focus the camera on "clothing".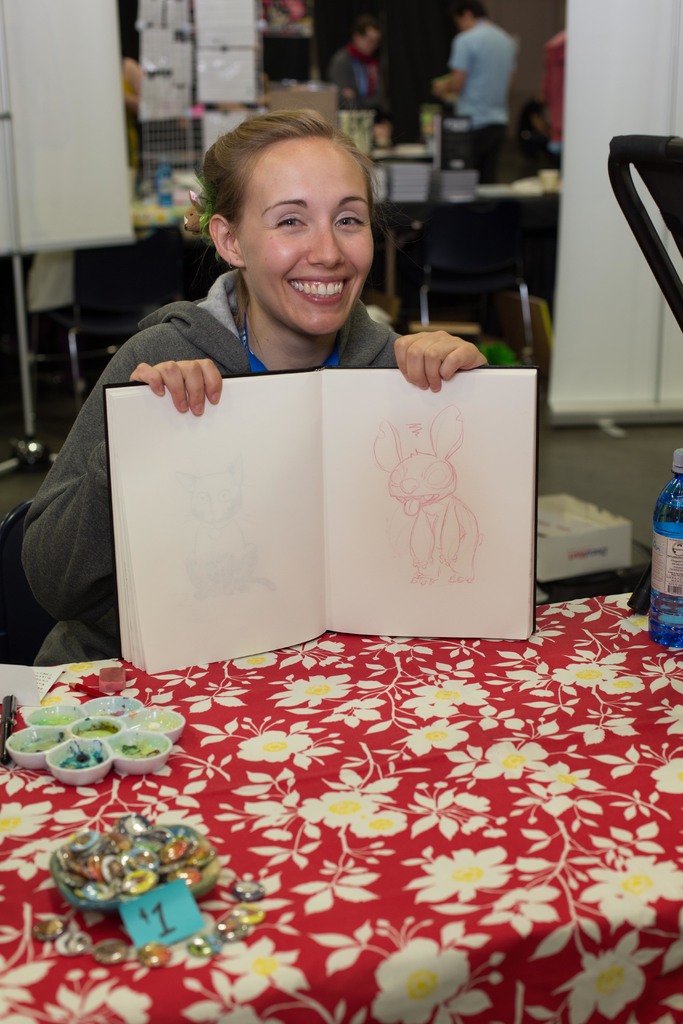
Focus region: bbox=[325, 40, 389, 115].
